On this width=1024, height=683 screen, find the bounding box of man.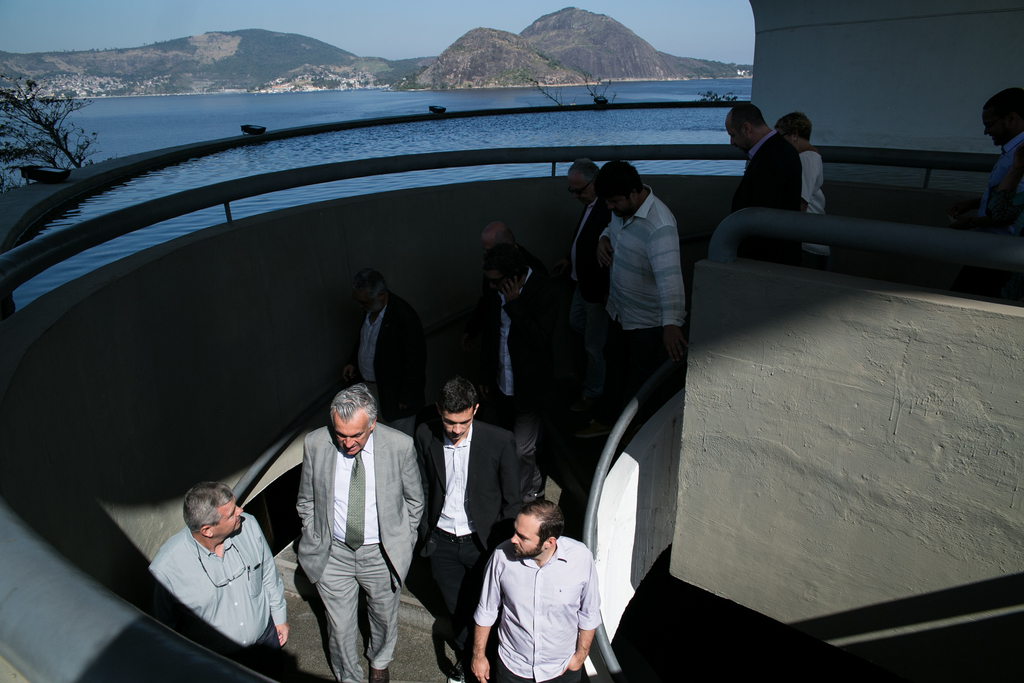
Bounding box: BBox(595, 158, 692, 389).
